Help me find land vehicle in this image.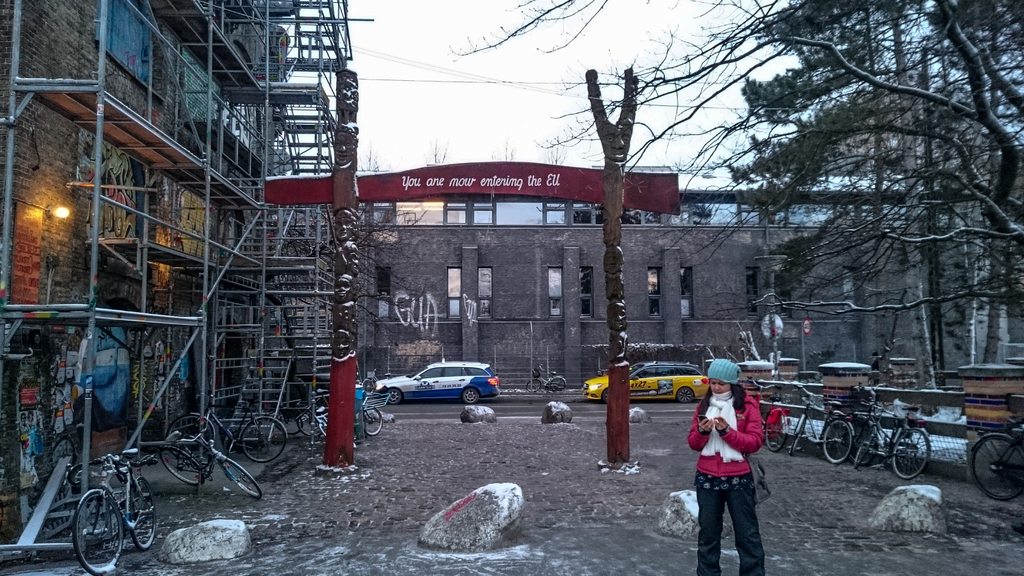
Found it: 72/447/159/575.
